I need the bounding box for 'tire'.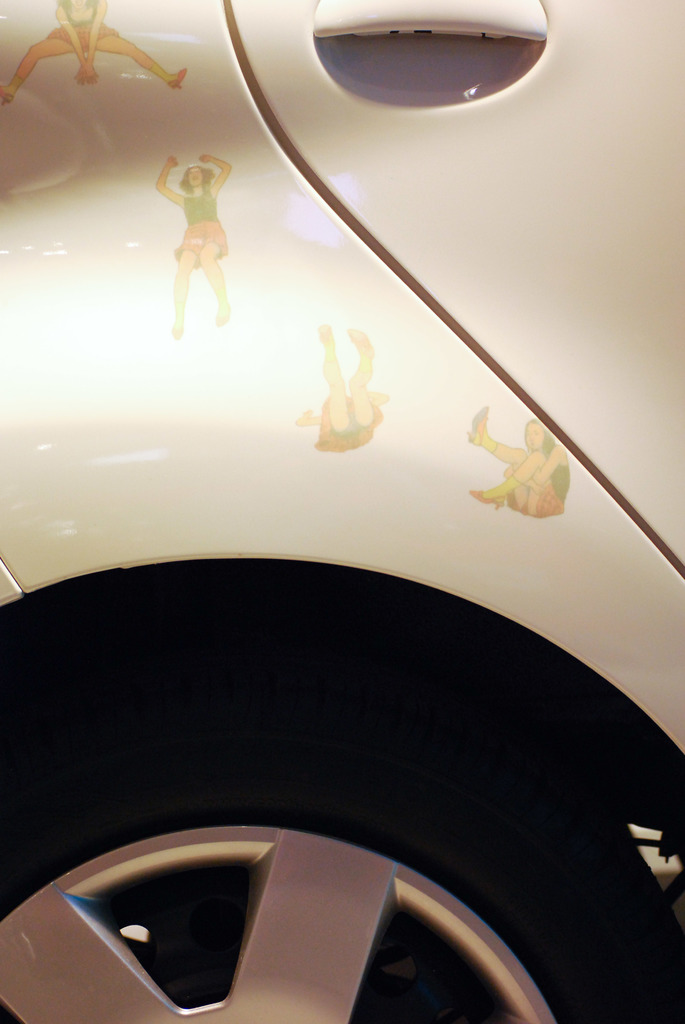
Here it is: locate(0, 699, 684, 1023).
